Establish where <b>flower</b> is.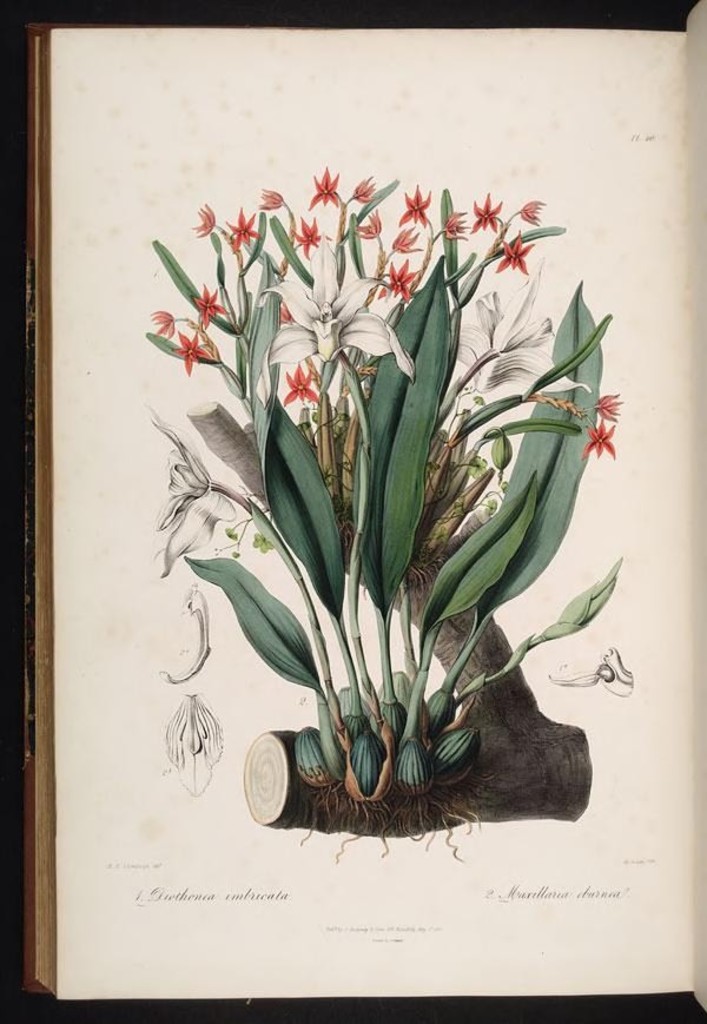
Established at box=[394, 225, 421, 258].
